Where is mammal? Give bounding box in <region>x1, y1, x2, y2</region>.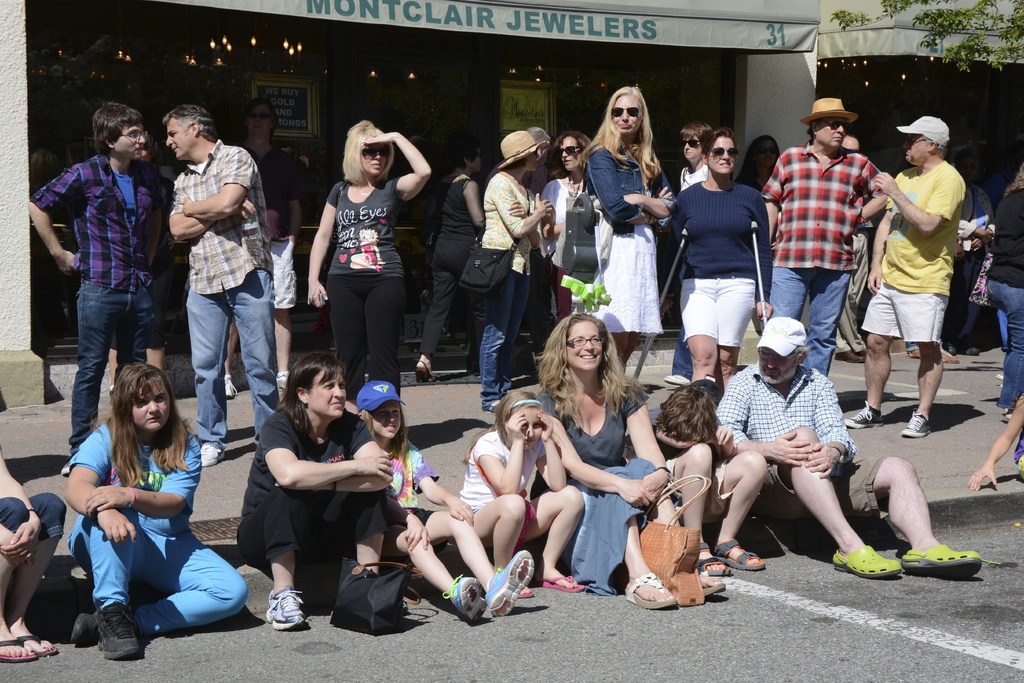
<region>232, 346, 397, 632</region>.
